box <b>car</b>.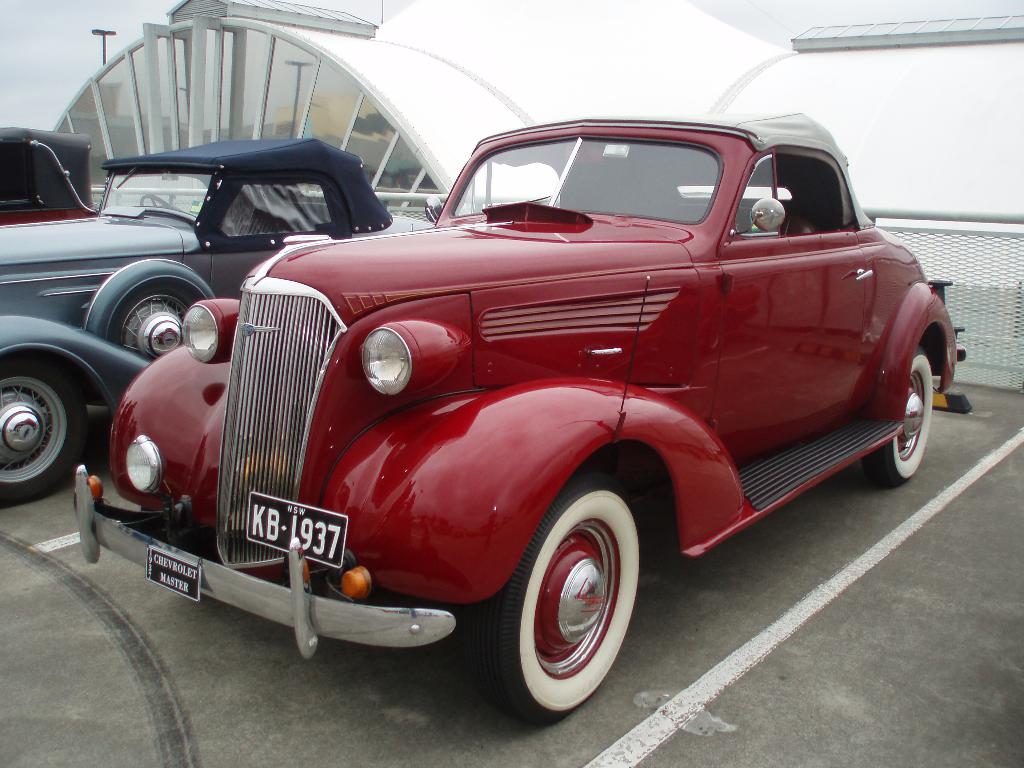
{"left": 0, "top": 125, "right": 98, "bottom": 223}.
